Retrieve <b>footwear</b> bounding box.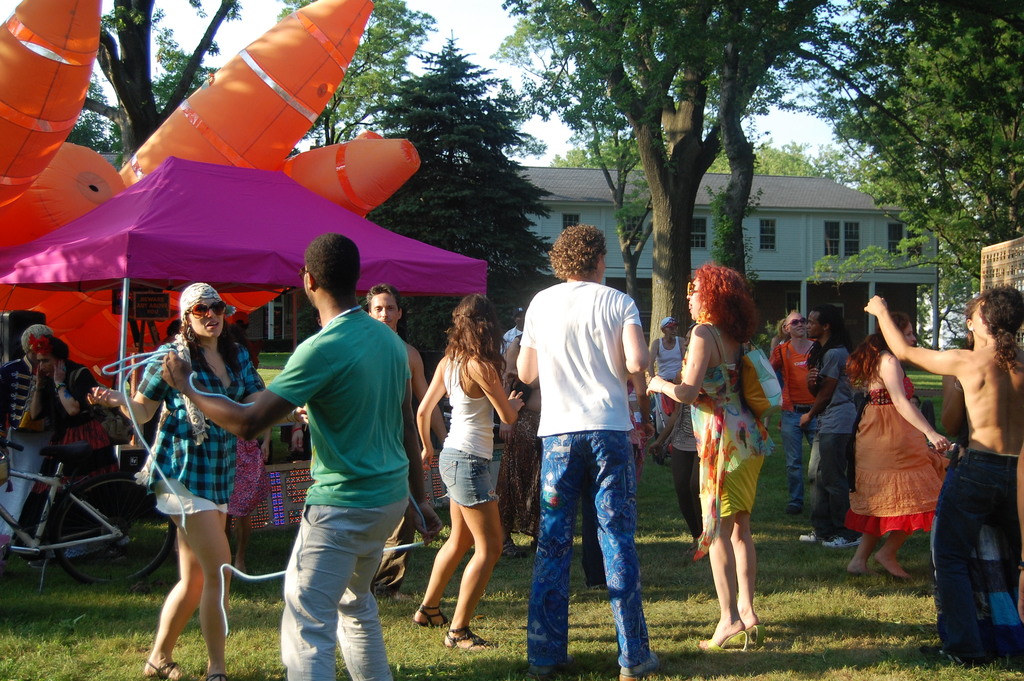
Bounding box: x1=694, y1=621, x2=748, y2=659.
